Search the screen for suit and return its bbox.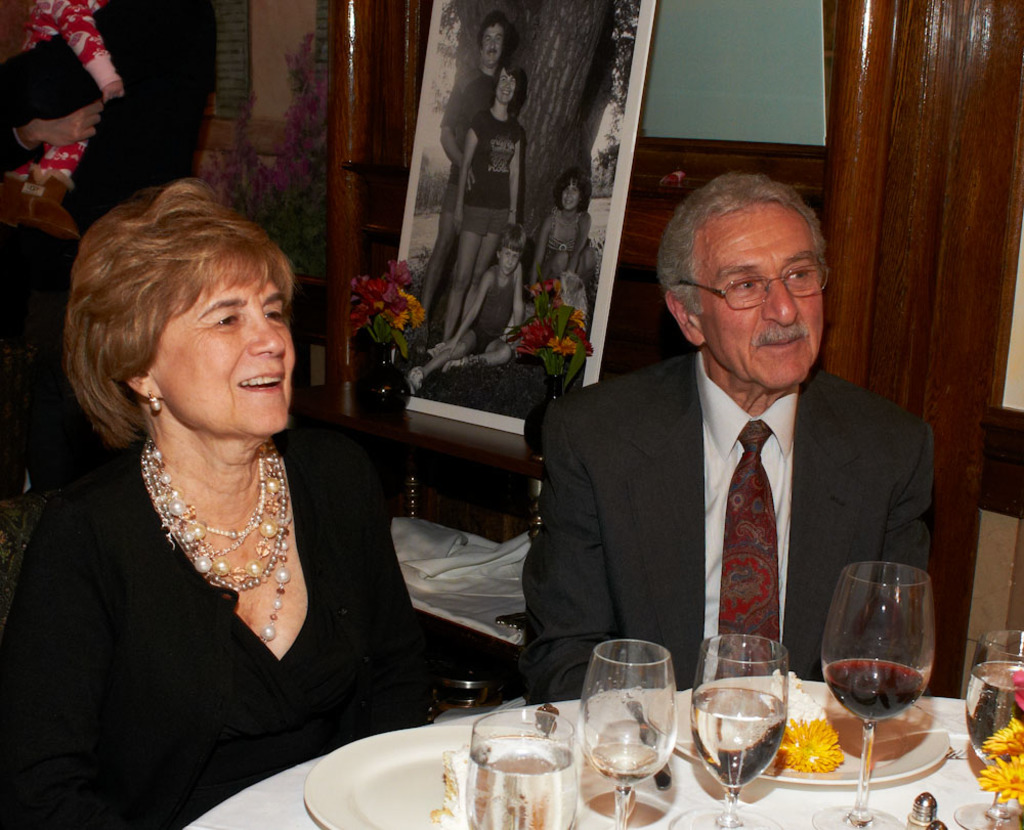
Found: [532,225,956,707].
